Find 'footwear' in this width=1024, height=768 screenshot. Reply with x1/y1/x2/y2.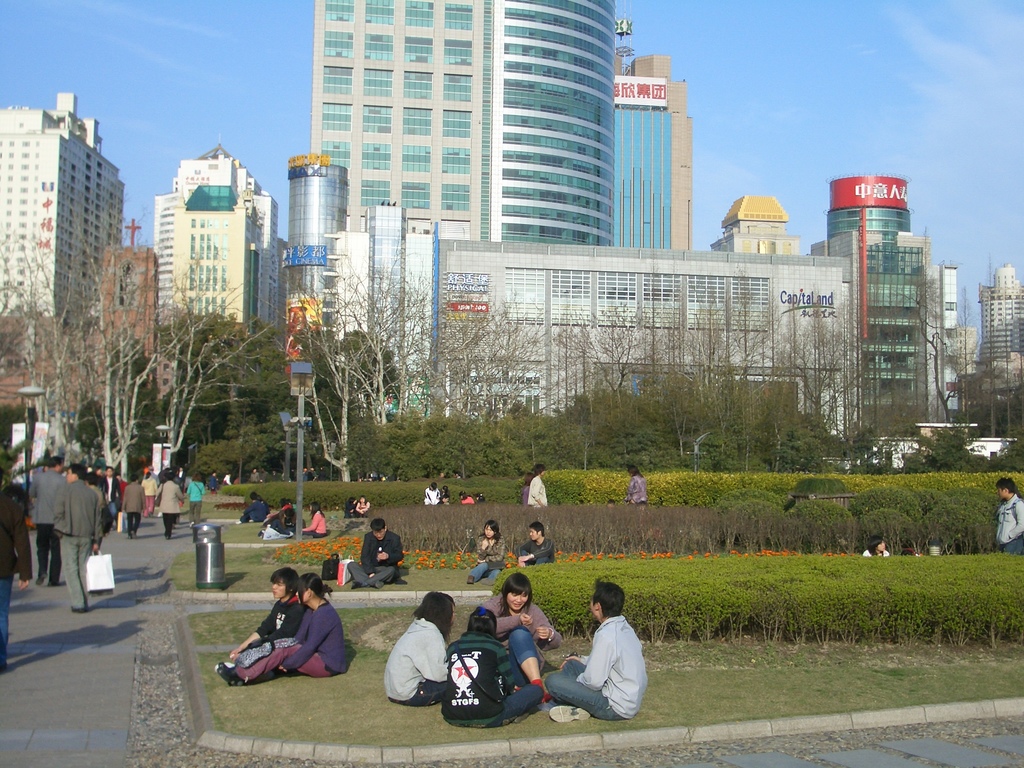
216/656/234/672.
